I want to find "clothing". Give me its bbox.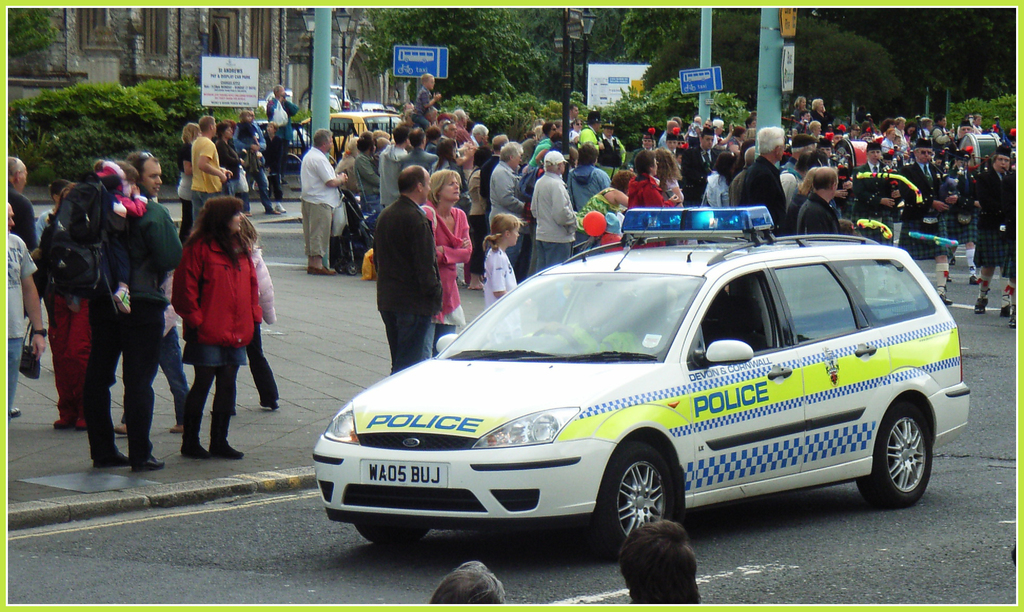
[left=500, top=156, right=544, bottom=197].
